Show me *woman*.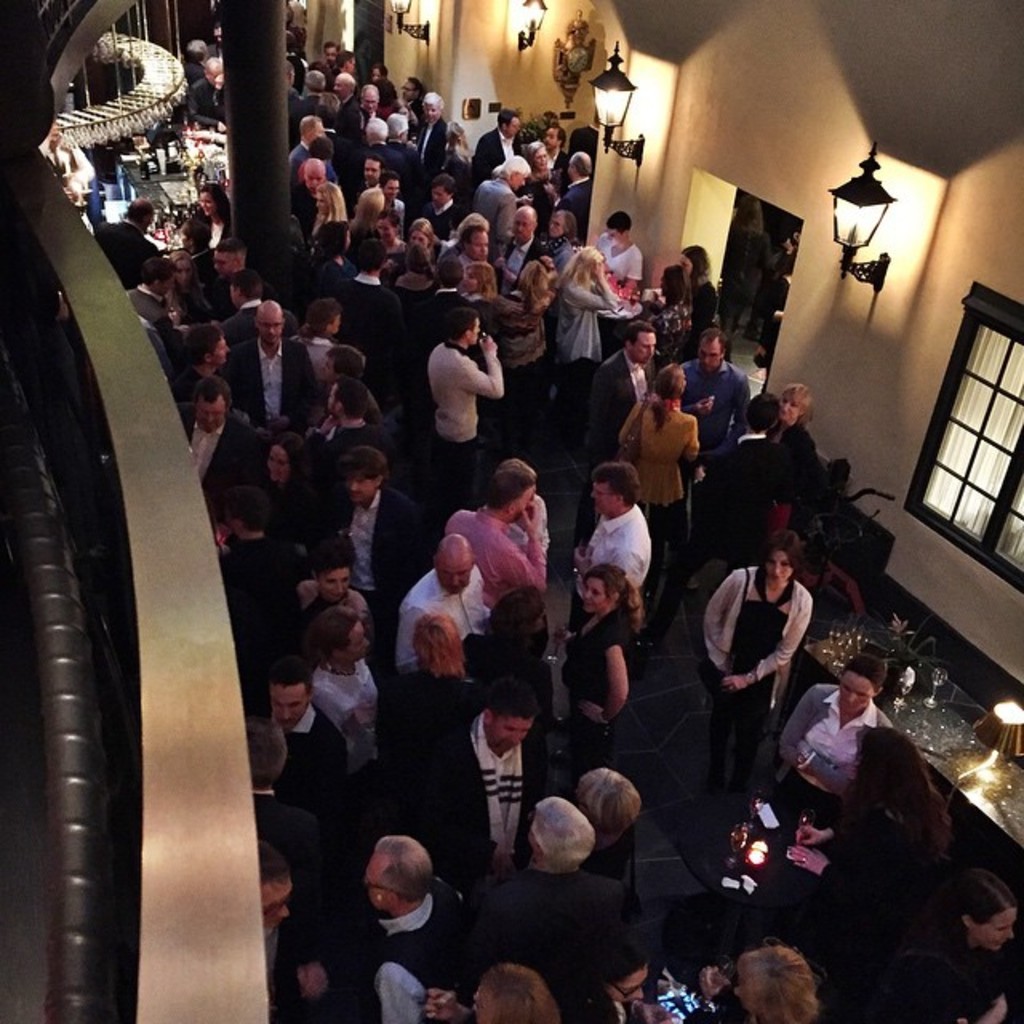
*woman* is here: pyautogui.locateOnScreen(187, 182, 227, 250).
